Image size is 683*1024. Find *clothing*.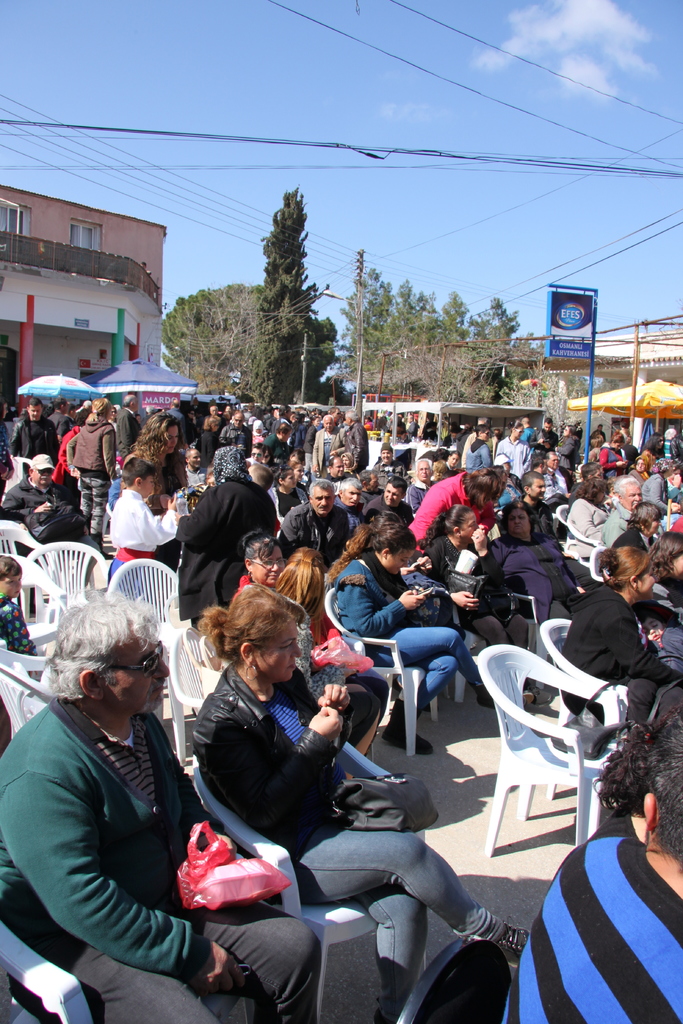
501, 829, 682, 1023.
